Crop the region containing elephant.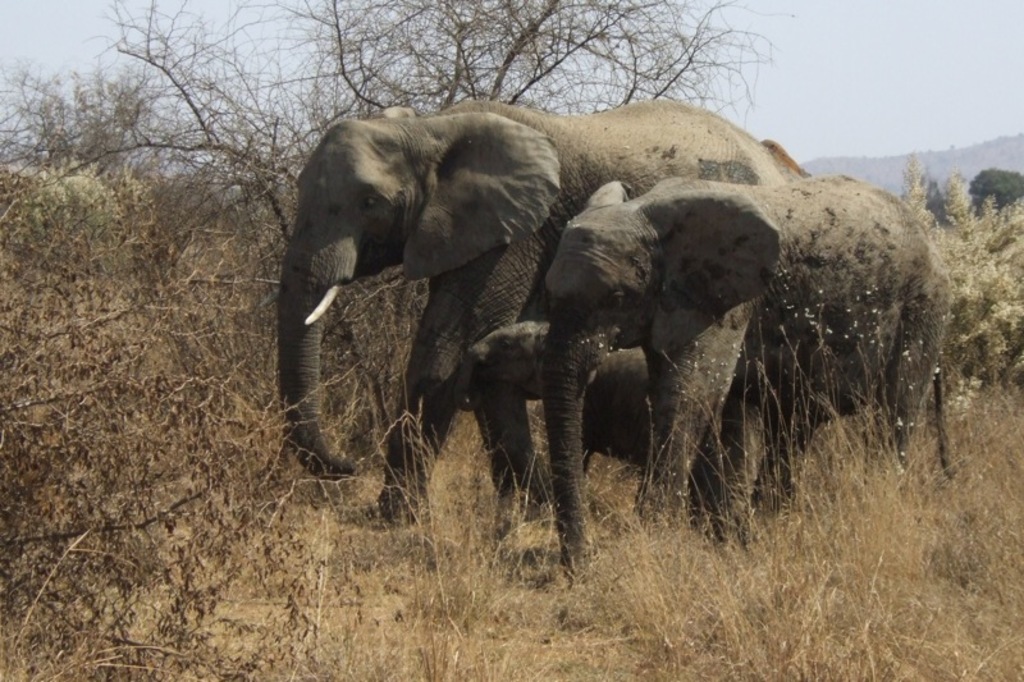
Crop region: {"left": 552, "top": 169, "right": 963, "bottom": 581}.
